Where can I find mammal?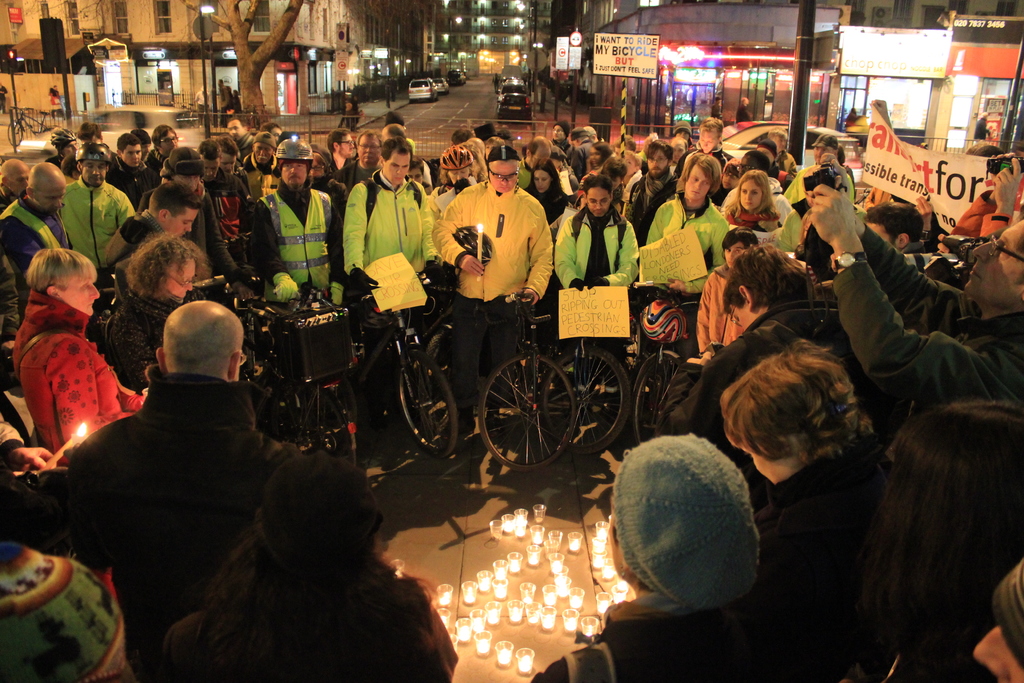
You can find it at <bbox>337, 104, 364, 132</bbox>.
